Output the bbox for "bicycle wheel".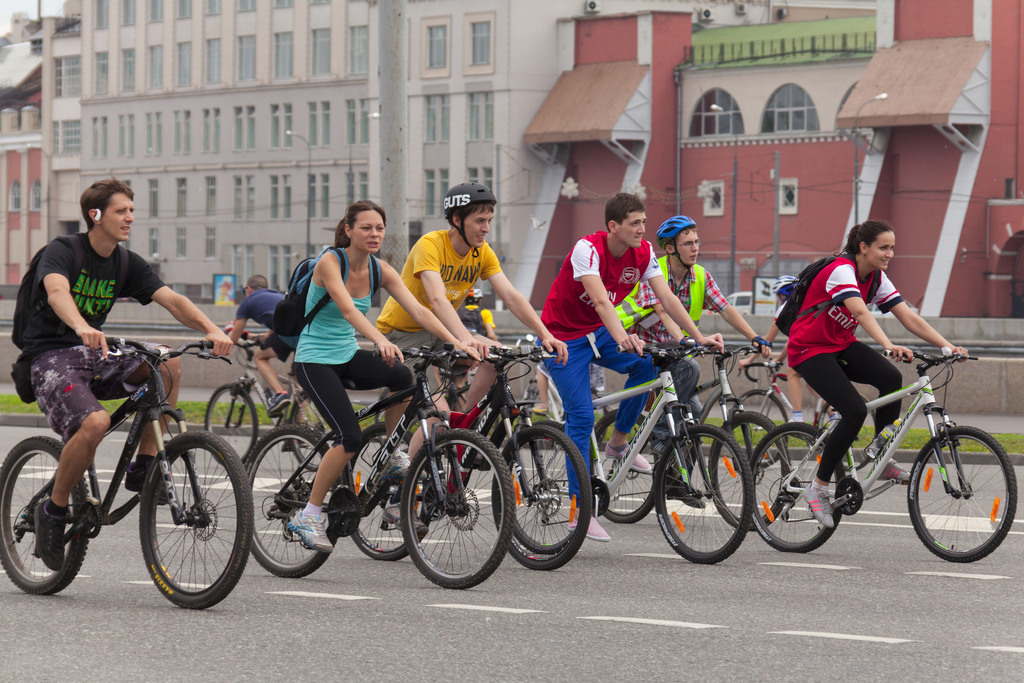
Rect(703, 407, 792, 532).
